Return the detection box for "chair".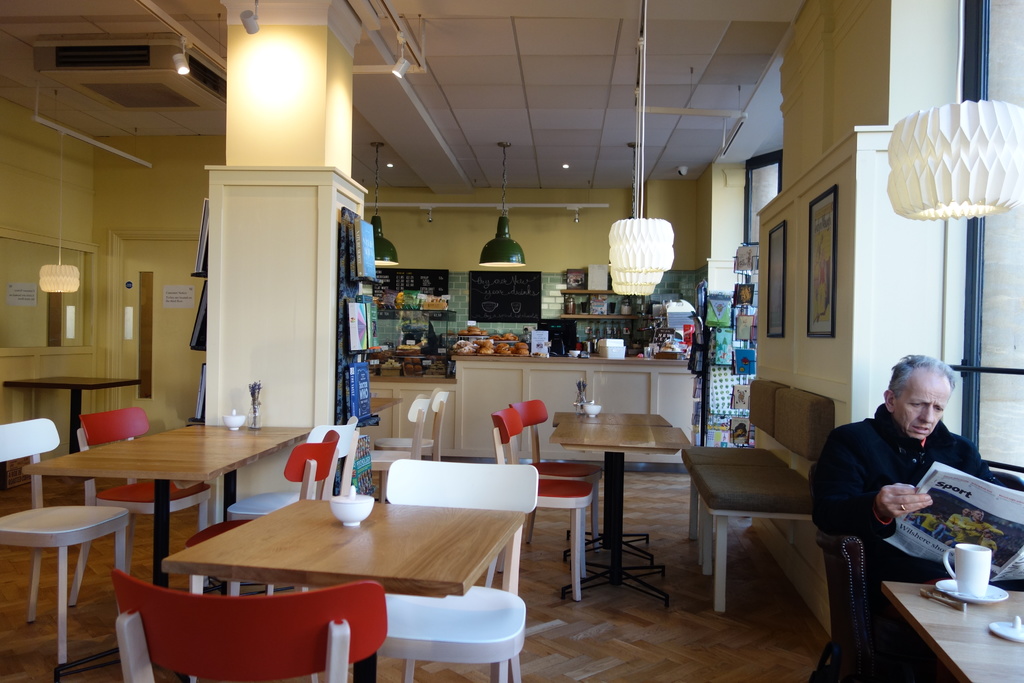
box(63, 407, 209, 608).
